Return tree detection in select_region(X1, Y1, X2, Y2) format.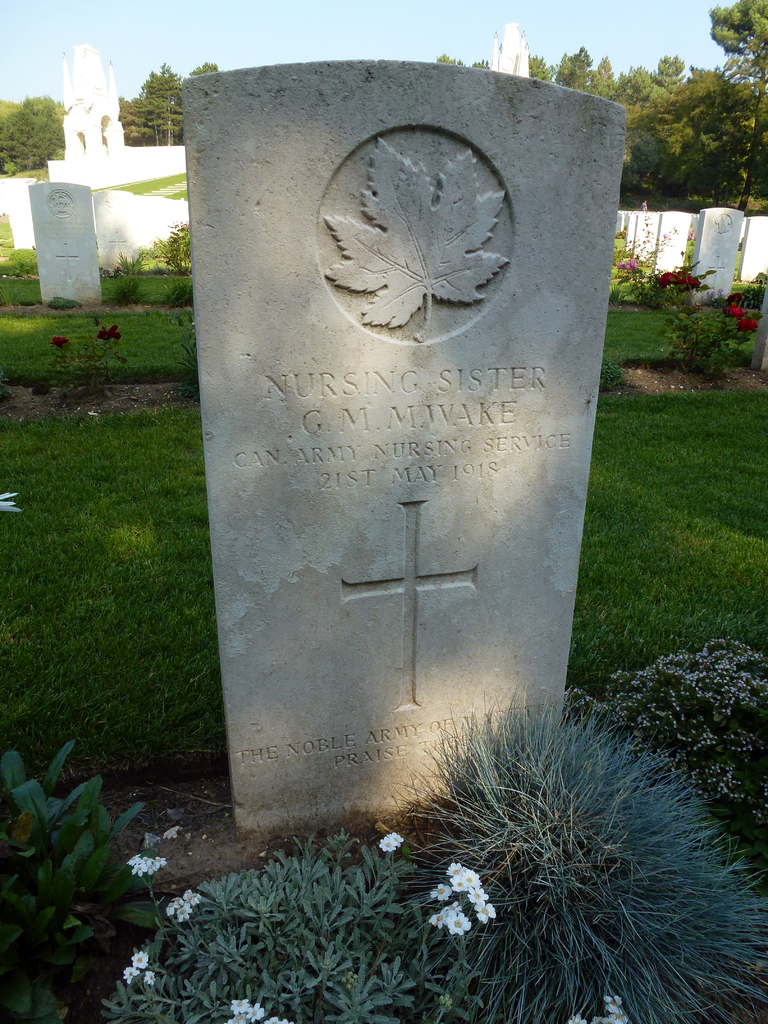
select_region(705, 0, 767, 90).
